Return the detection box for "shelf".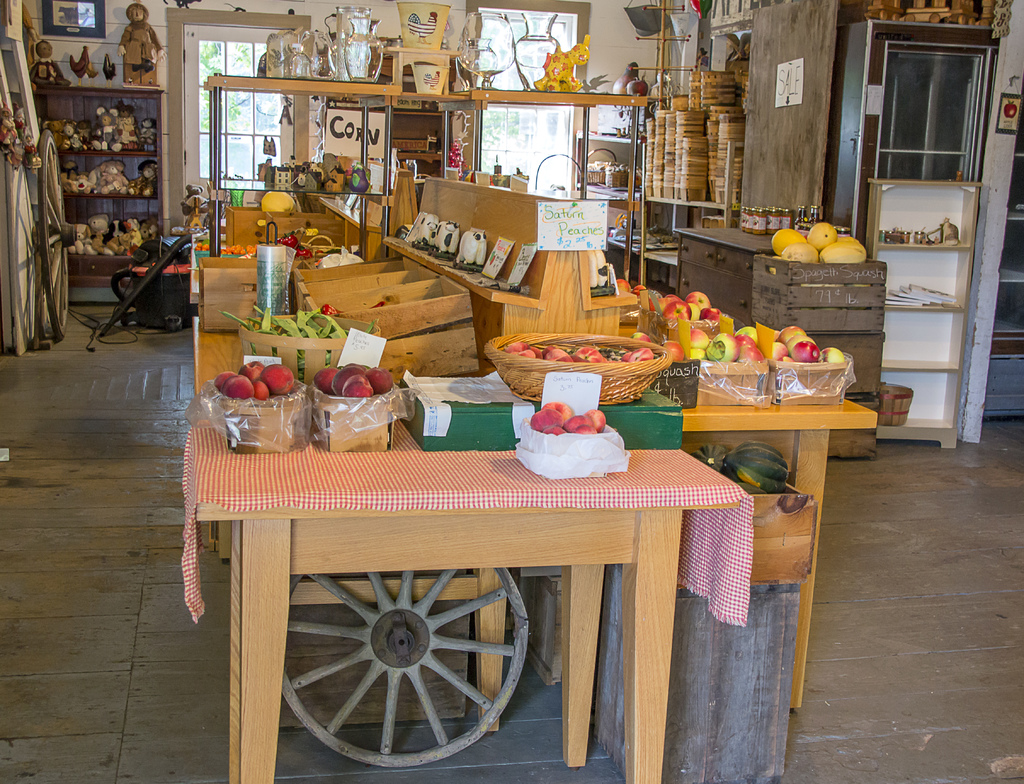
bbox=[200, 74, 410, 268].
